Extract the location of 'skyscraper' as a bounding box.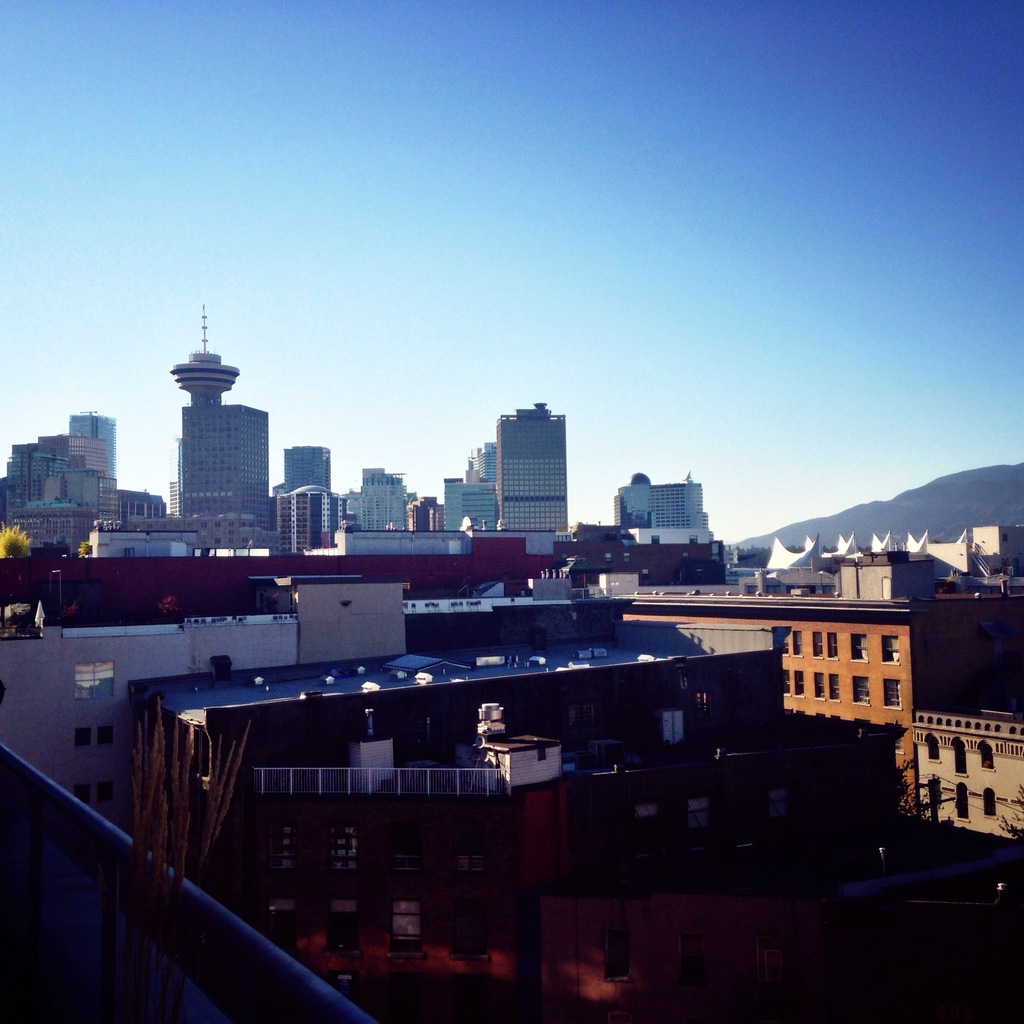
[left=65, top=406, right=118, bottom=488].
